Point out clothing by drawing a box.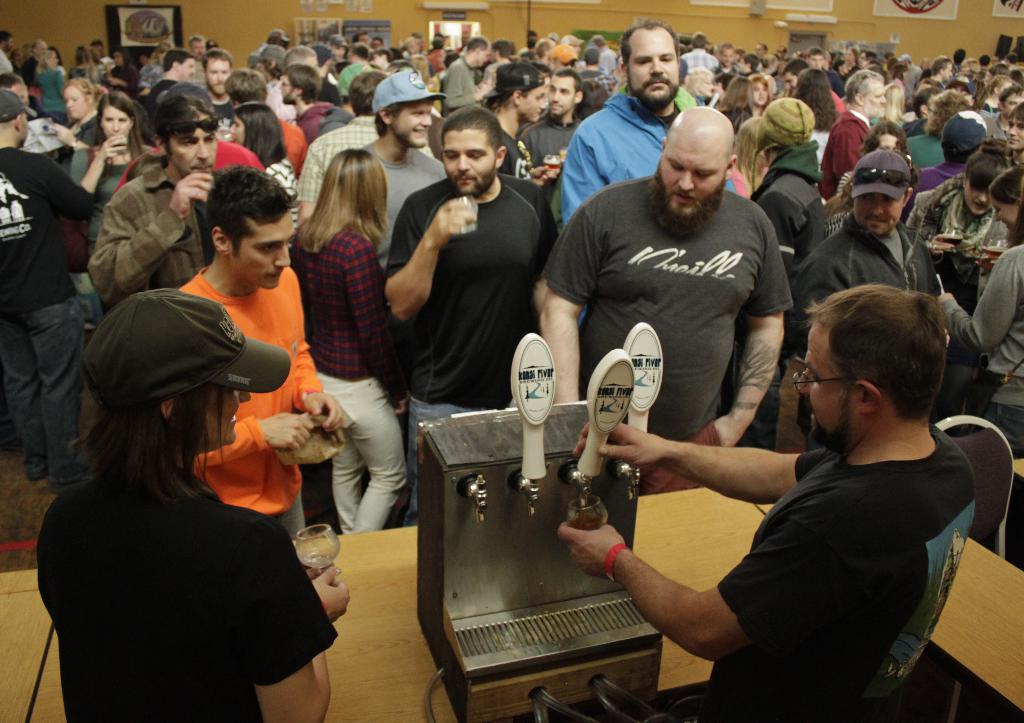
pyautogui.locateOnScreen(113, 133, 268, 196).
